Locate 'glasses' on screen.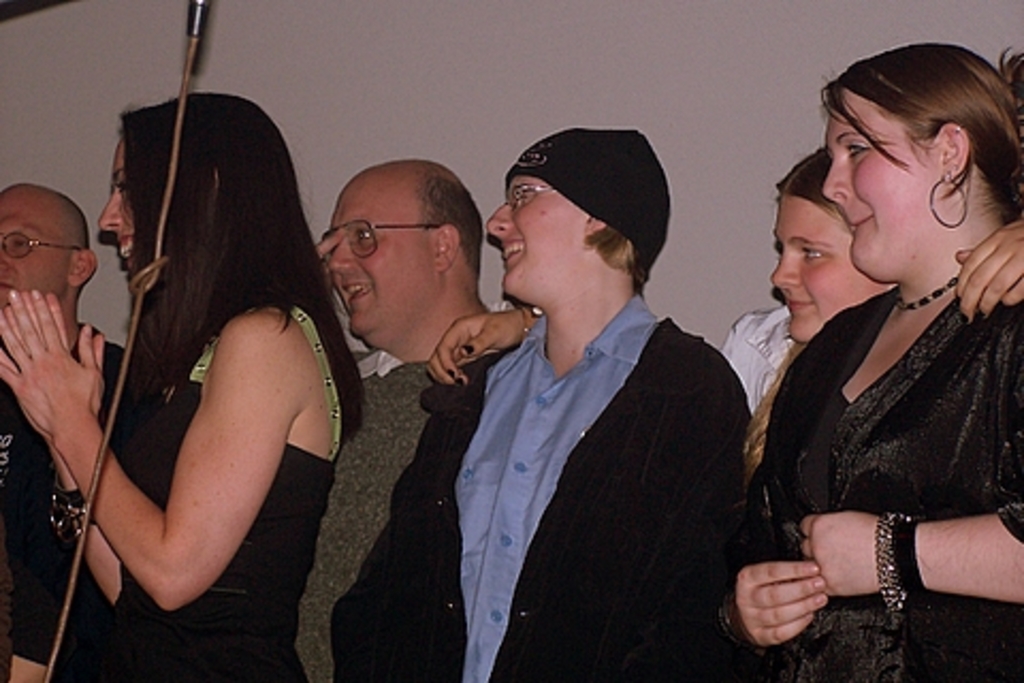
On screen at 320,213,446,260.
